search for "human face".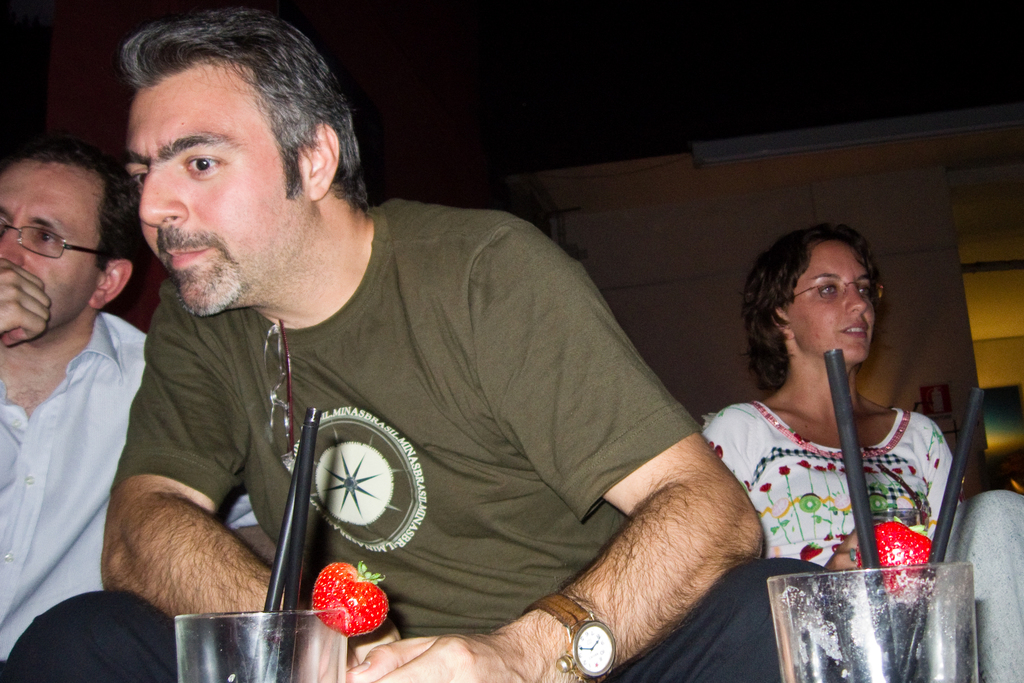
Found at rect(0, 163, 104, 332).
